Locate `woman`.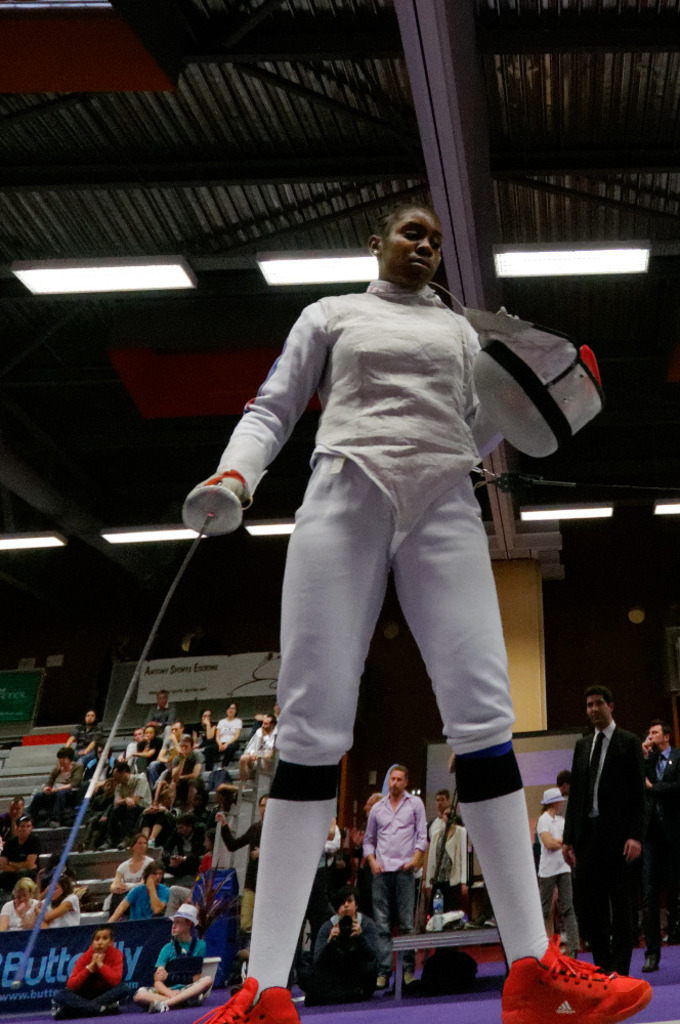
Bounding box: {"left": 214, "top": 697, "right": 249, "bottom": 767}.
